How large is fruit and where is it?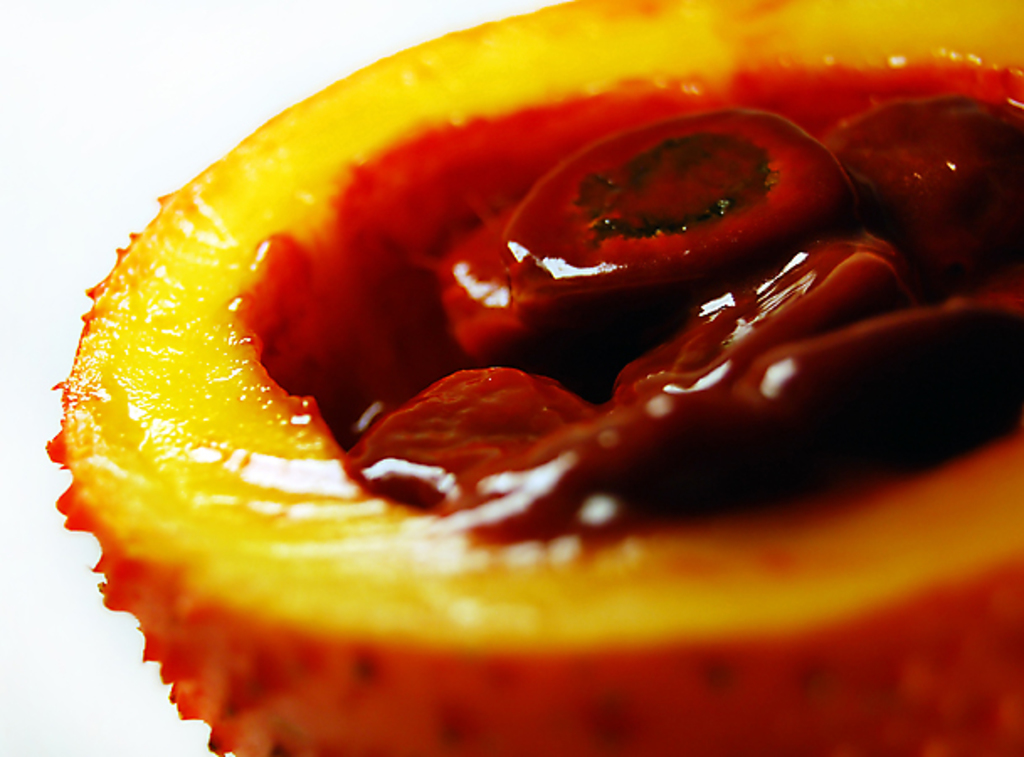
Bounding box: [x1=47, y1=0, x2=1022, y2=755].
